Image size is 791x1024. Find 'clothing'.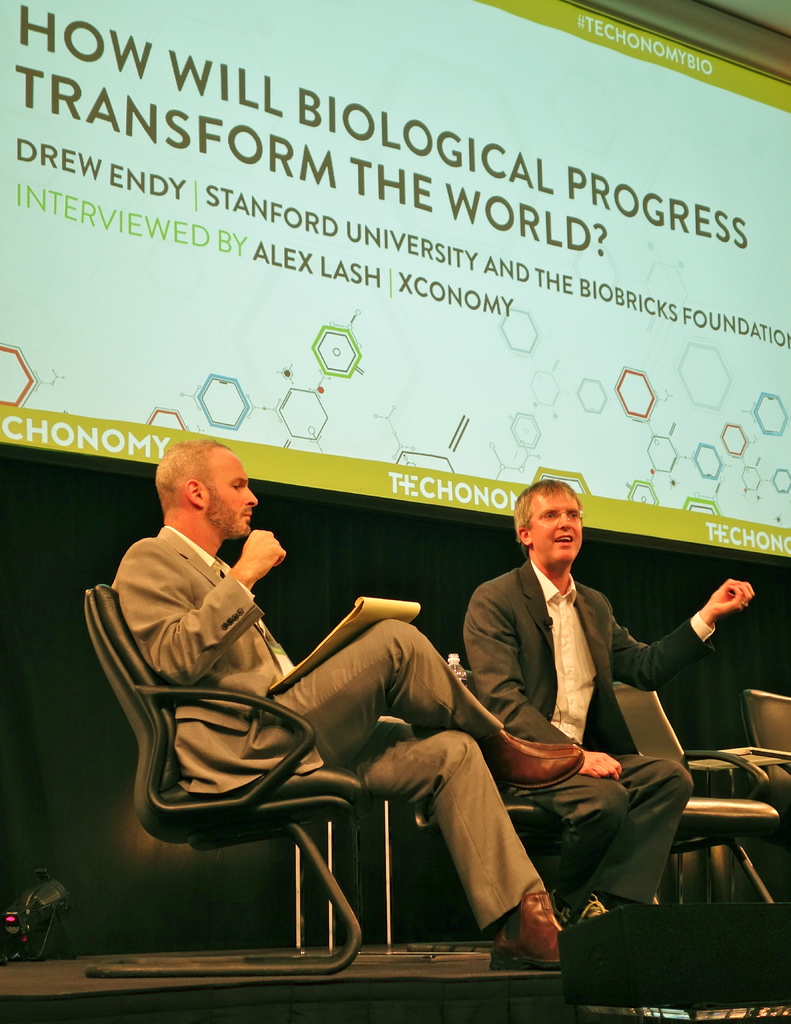
x1=462 y1=564 x2=715 y2=909.
